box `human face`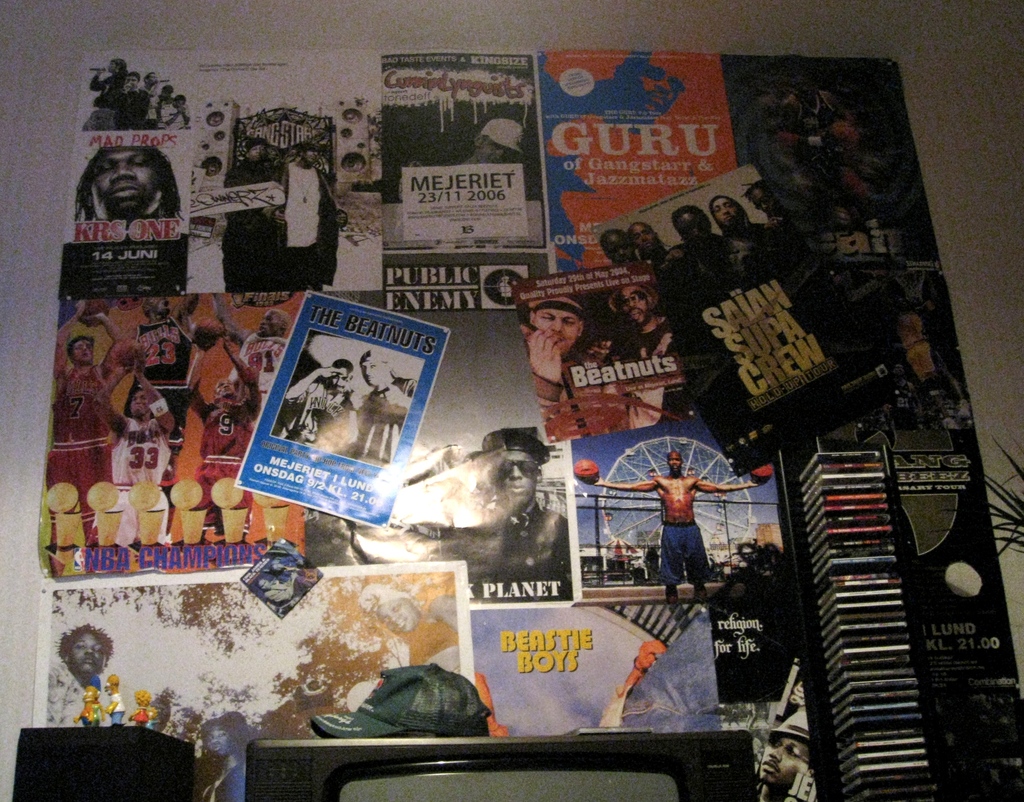
pyautogui.locateOnScreen(303, 146, 319, 166)
